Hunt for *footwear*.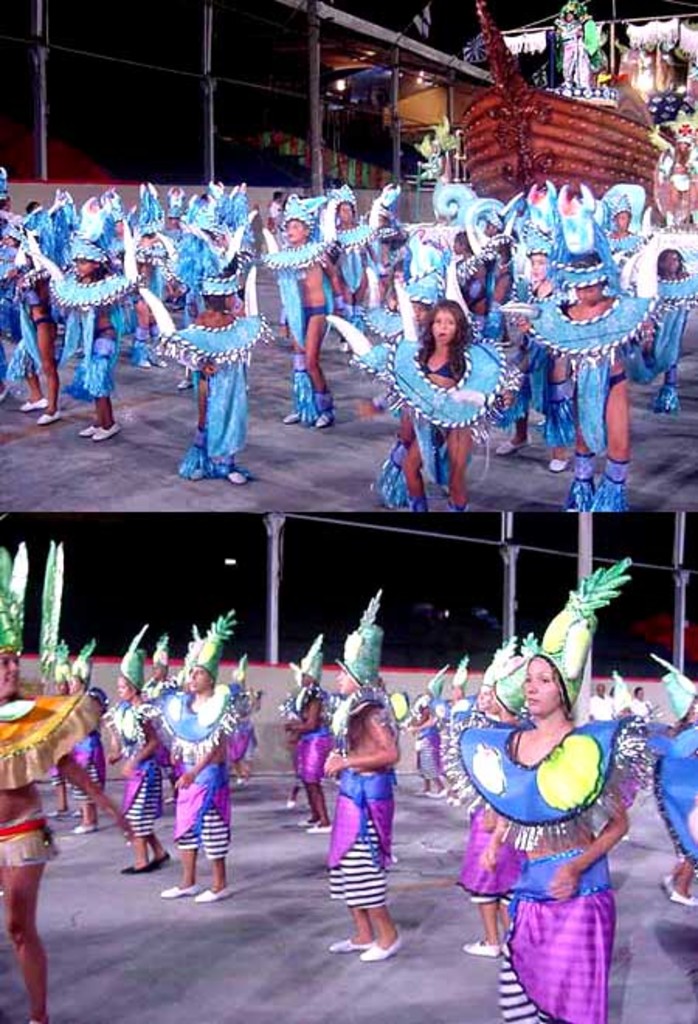
Hunted down at [223,469,245,486].
